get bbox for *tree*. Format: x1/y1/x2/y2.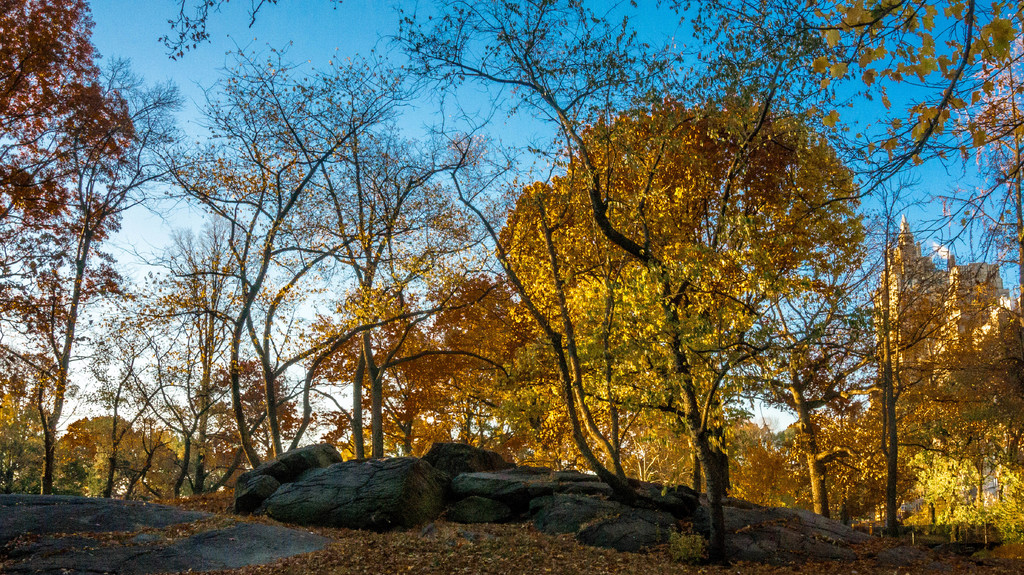
298/238/518/477.
